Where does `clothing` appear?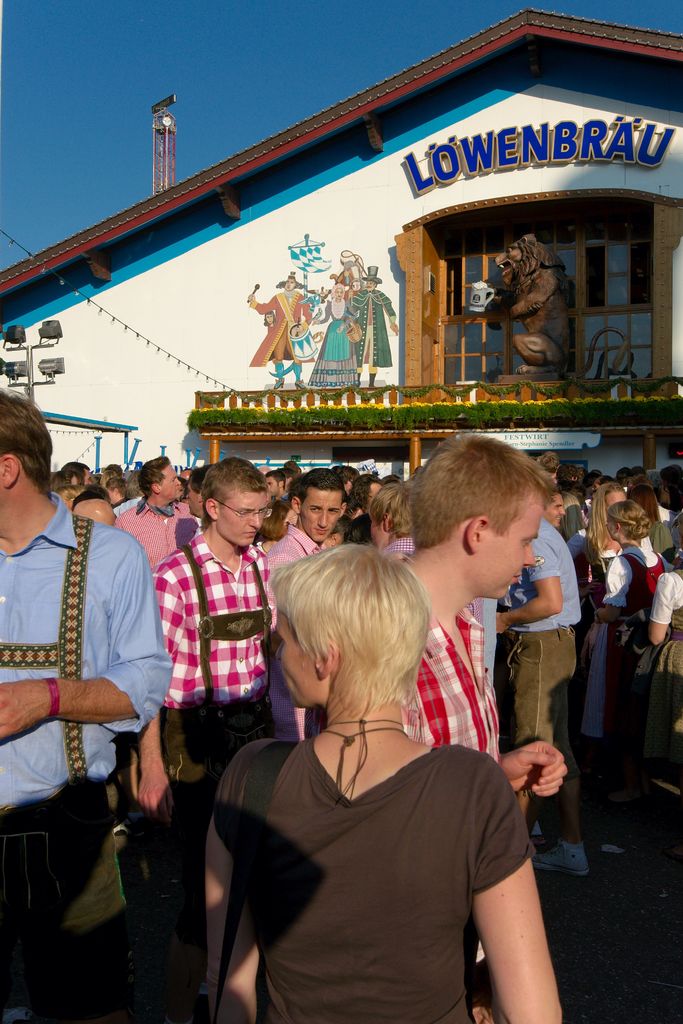
Appears at {"x1": 115, "y1": 495, "x2": 198, "y2": 573}.
